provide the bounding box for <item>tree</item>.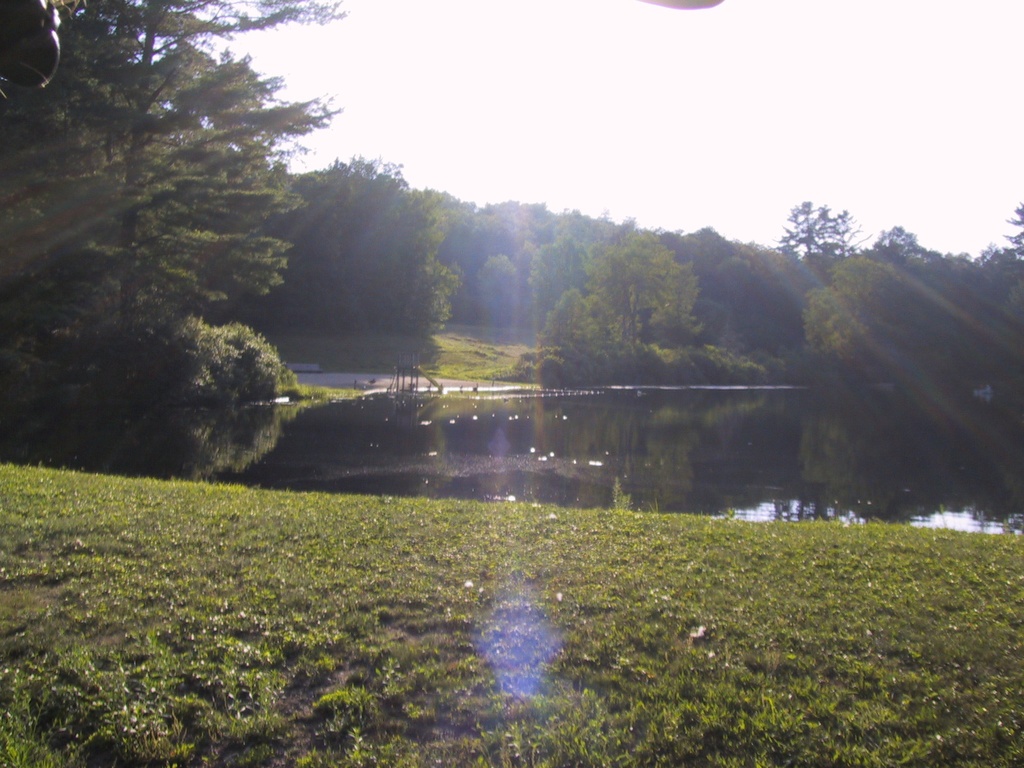
<bbox>525, 193, 566, 243</bbox>.
